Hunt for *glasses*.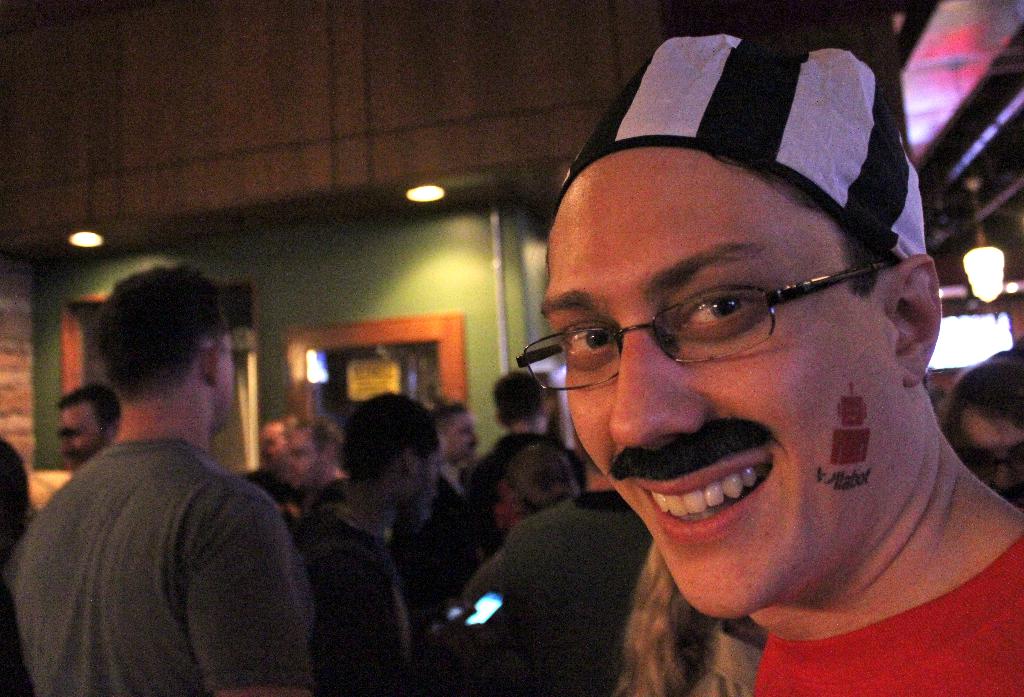
Hunted down at BBox(507, 259, 901, 403).
